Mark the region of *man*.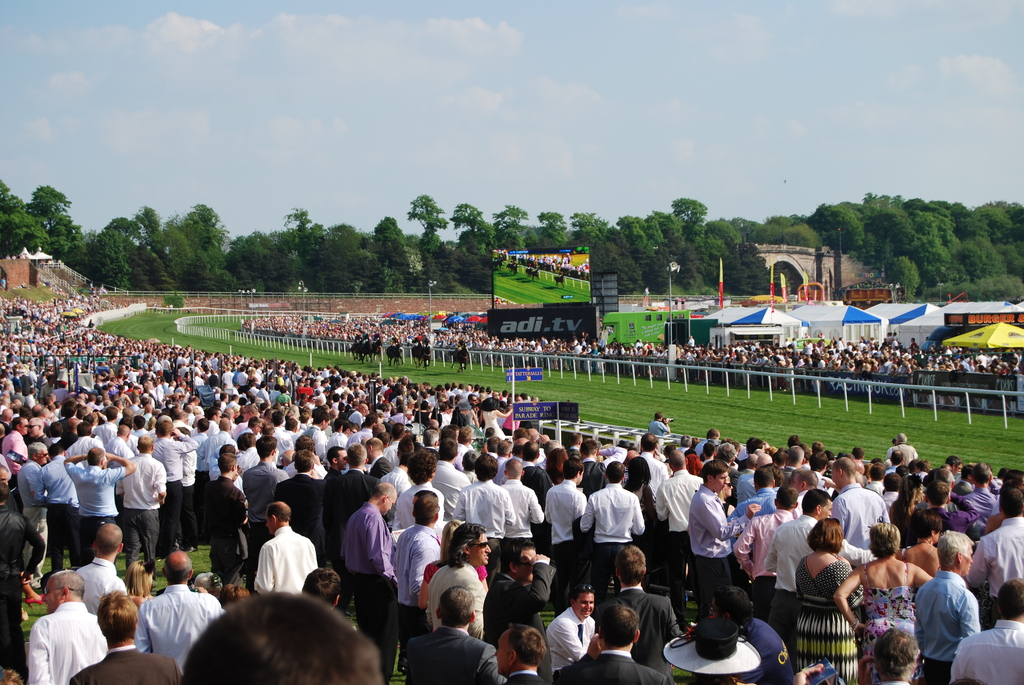
Region: (61,446,136,564).
